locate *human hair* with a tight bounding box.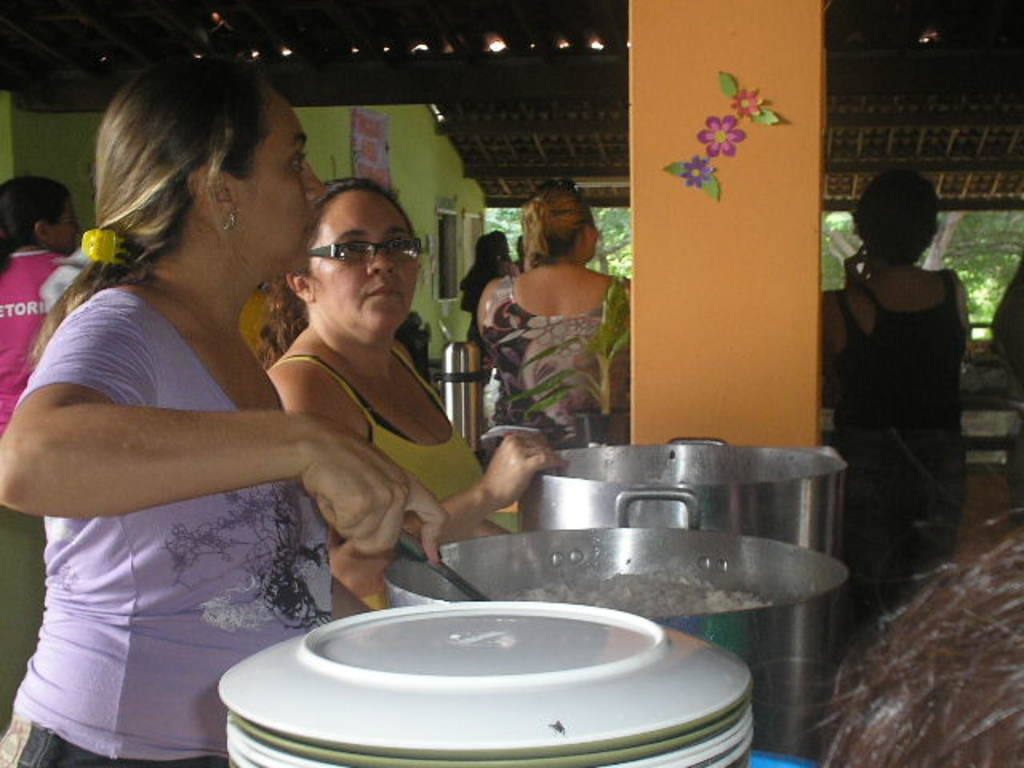
0, 176, 70, 272.
